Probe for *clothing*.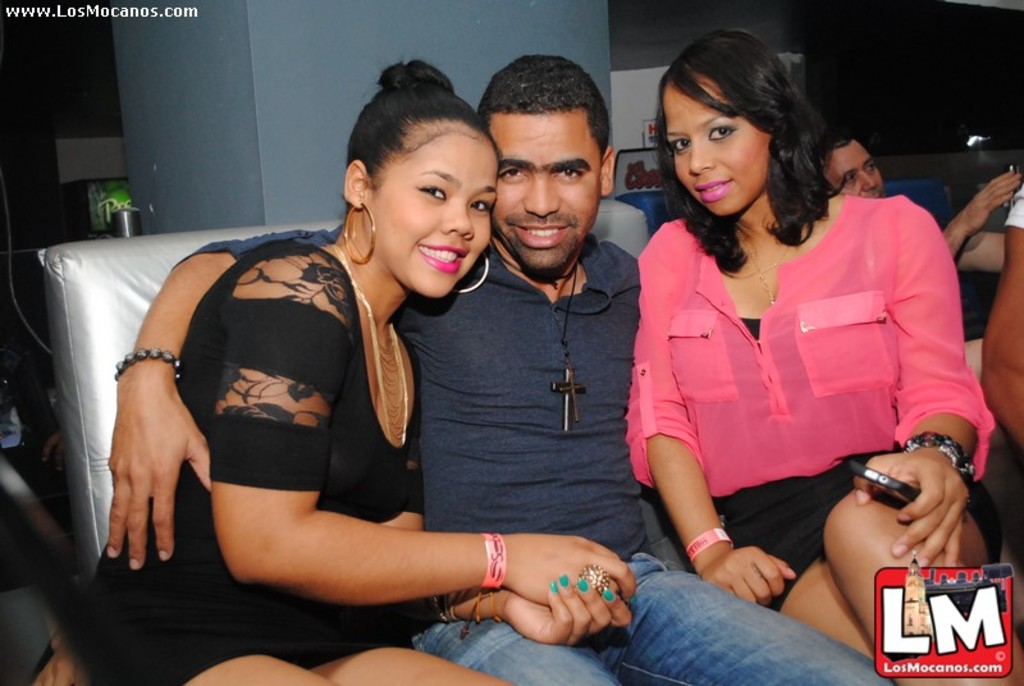
Probe result: rect(82, 230, 438, 685).
